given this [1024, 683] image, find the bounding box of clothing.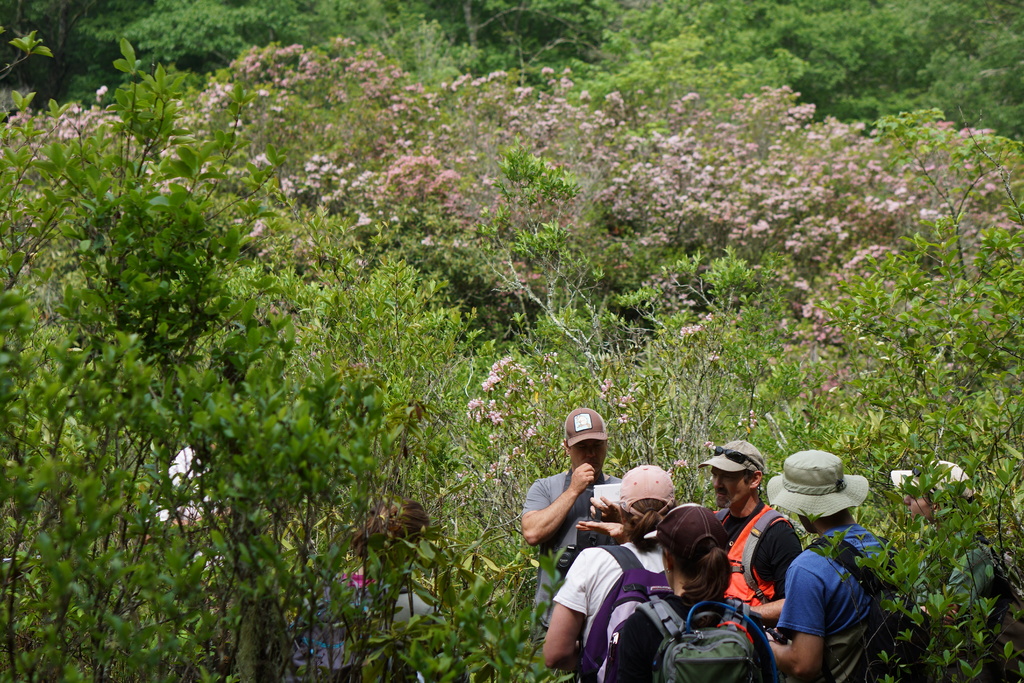
{"left": 552, "top": 541, "right": 671, "bottom": 682}.
